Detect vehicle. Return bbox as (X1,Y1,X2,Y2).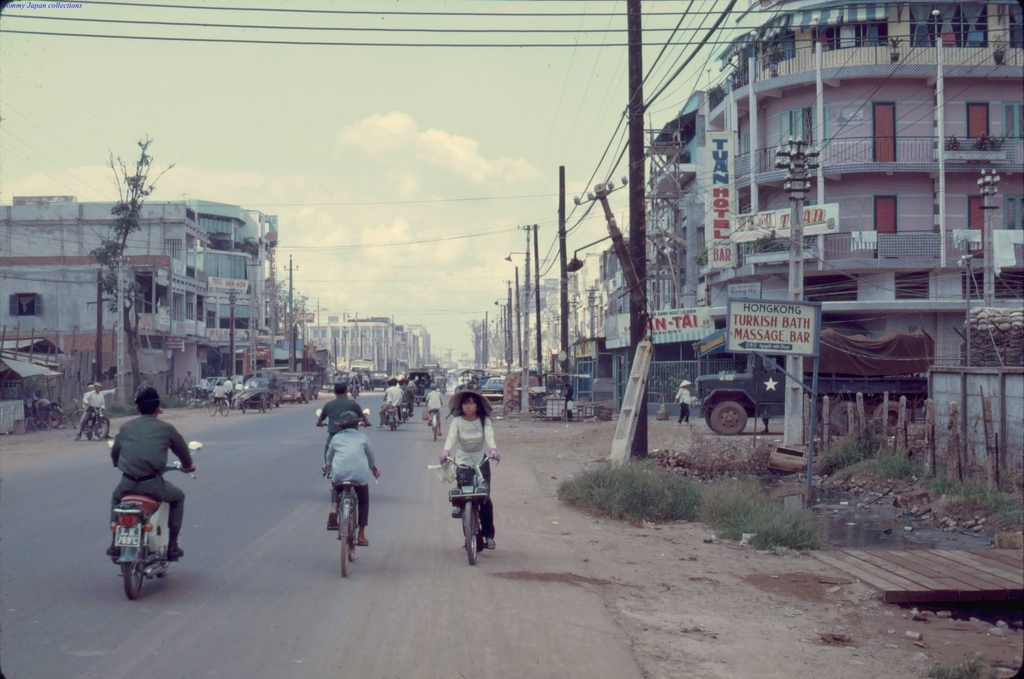
(104,434,202,594).
